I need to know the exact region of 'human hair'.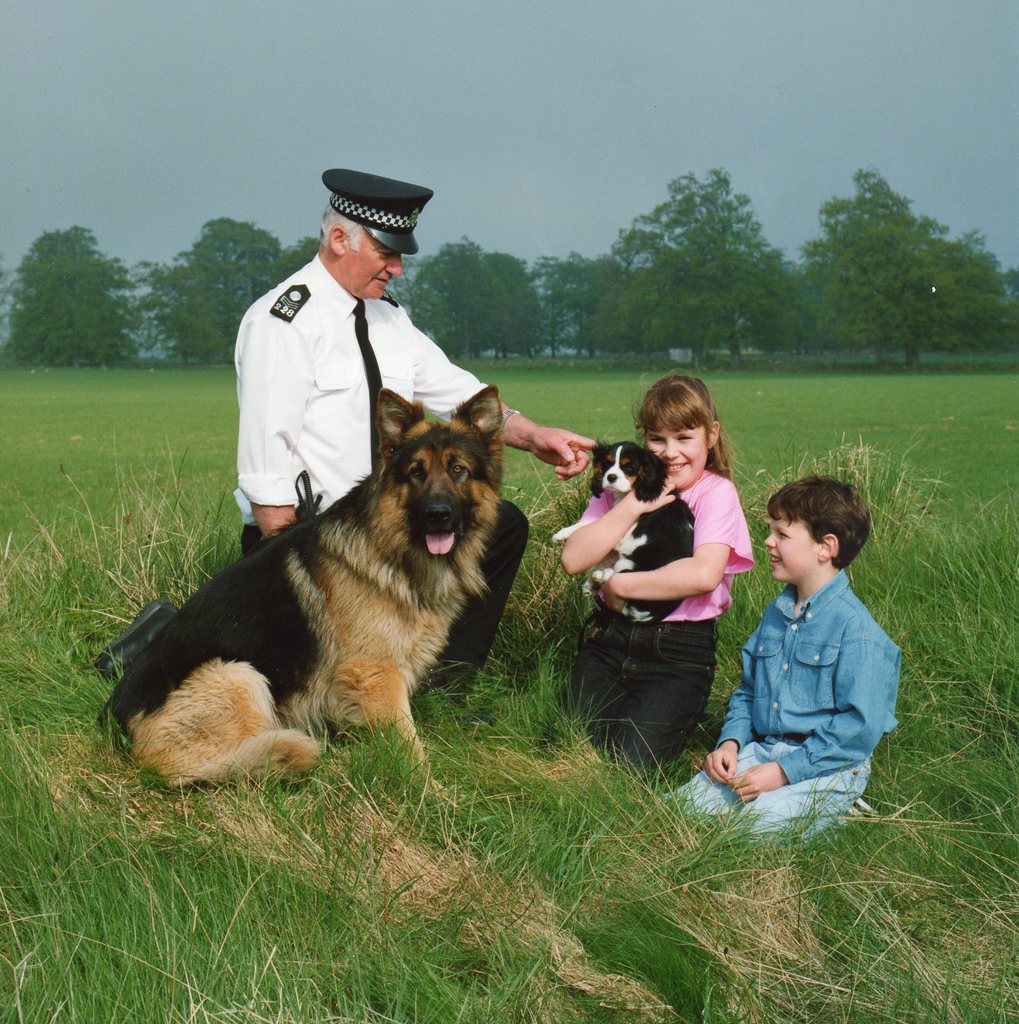
Region: bbox=(313, 199, 363, 255).
